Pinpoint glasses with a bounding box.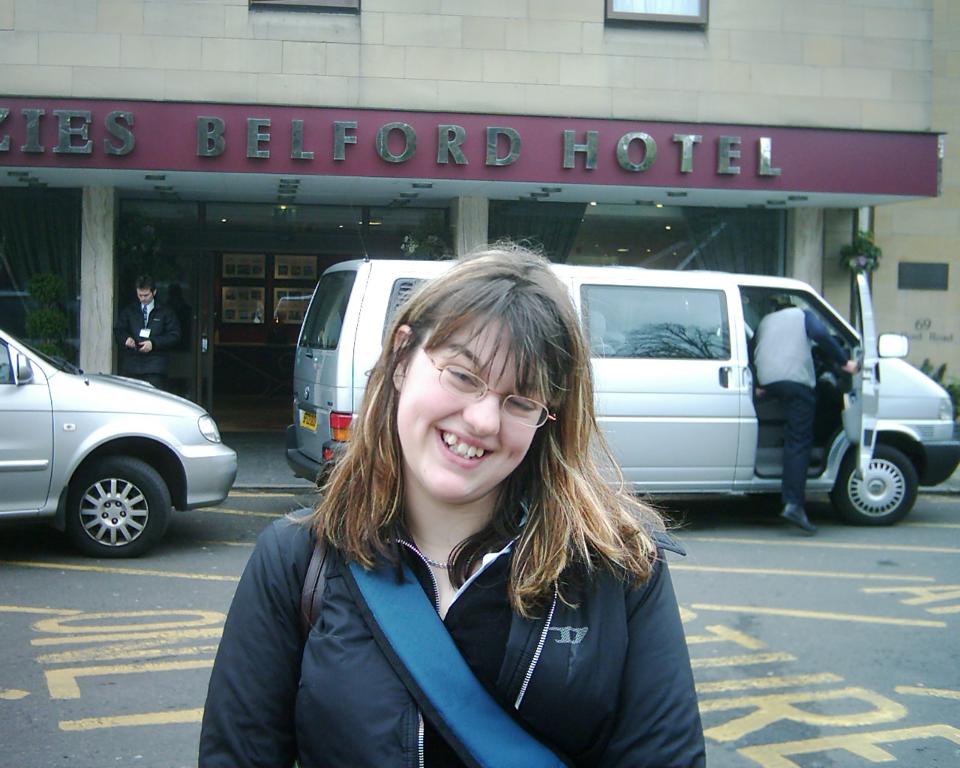
box=[420, 336, 555, 428].
